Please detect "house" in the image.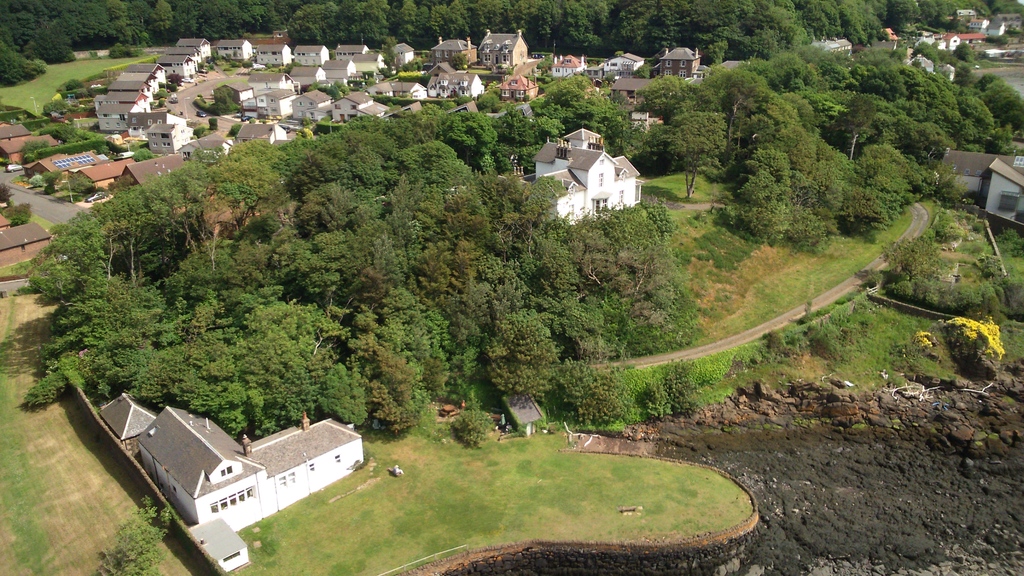
pyautogui.locateOnScreen(500, 74, 538, 103).
